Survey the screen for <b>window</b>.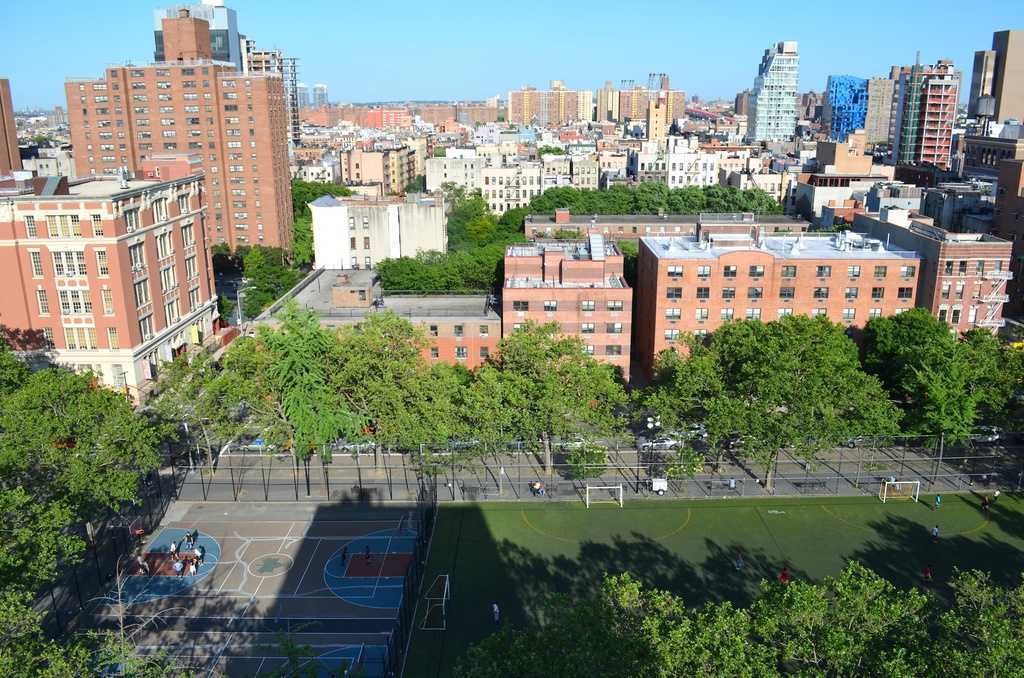
Survey found: locate(660, 283, 682, 299).
